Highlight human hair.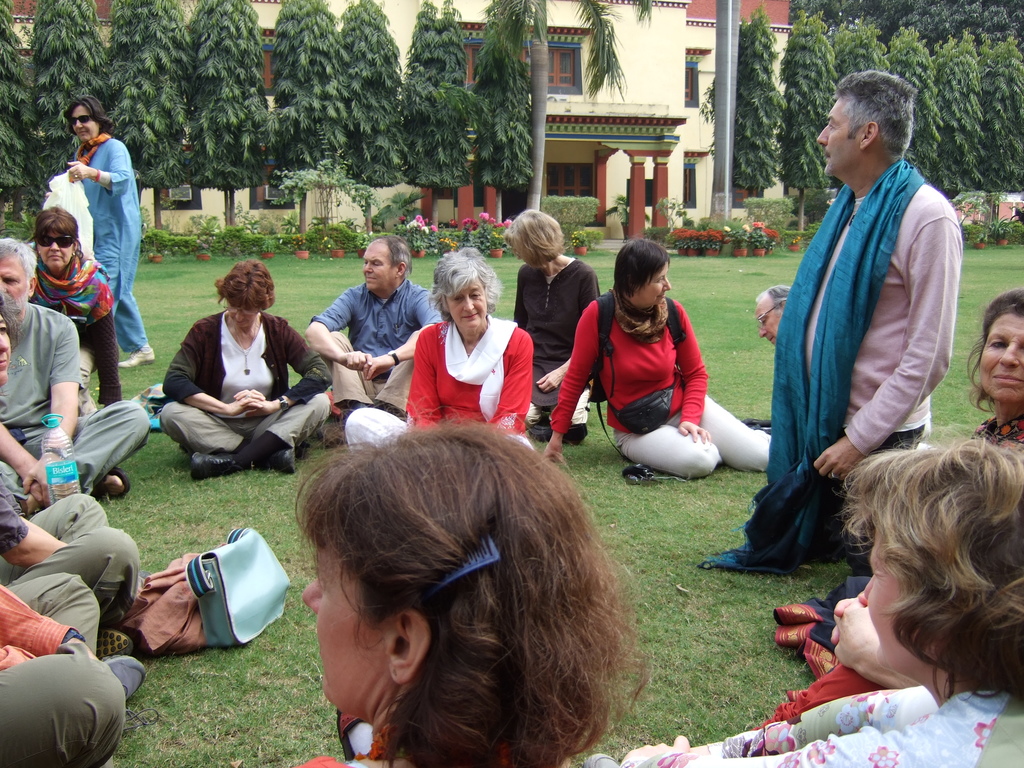
Highlighted region: {"left": 969, "top": 281, "right": 1023, "bottom": 415}.
